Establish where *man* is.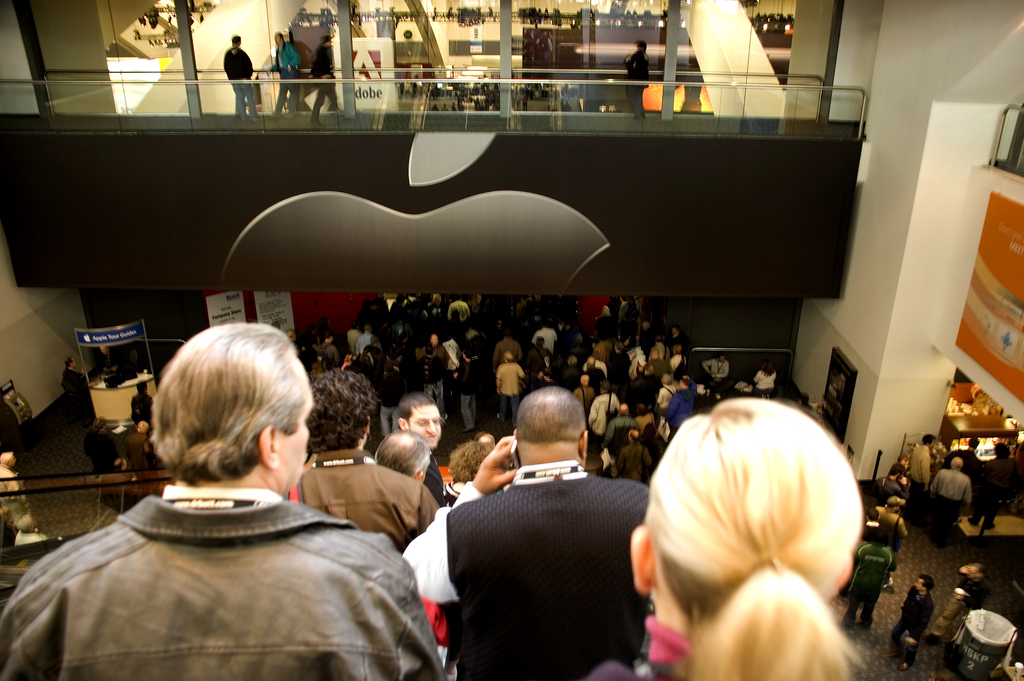
Established at {"x1": 847, "y1": 455, "x2": 905, "y2": 626}.
